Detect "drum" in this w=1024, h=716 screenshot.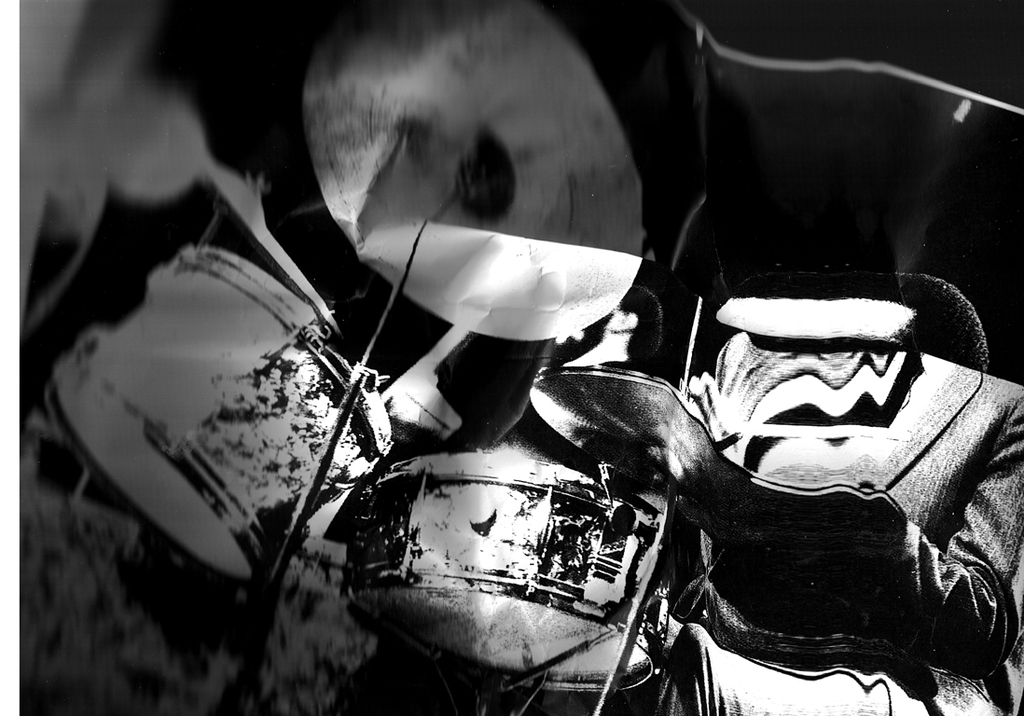
Detection: region(350, 447, 671, 695).
